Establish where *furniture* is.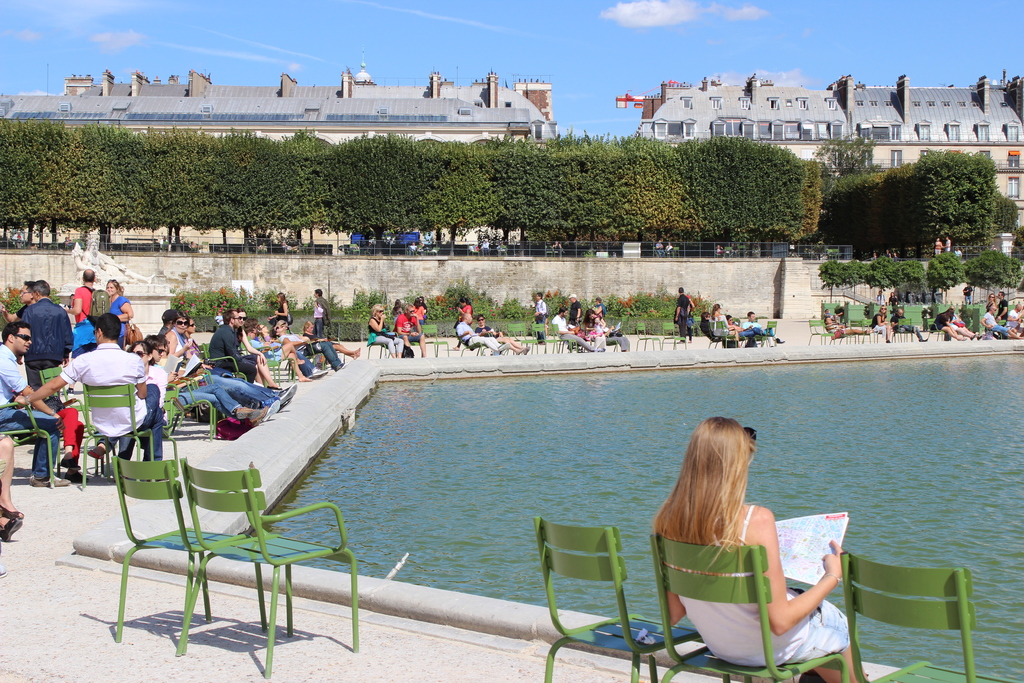
Established at 653, 528, 848, 682.
